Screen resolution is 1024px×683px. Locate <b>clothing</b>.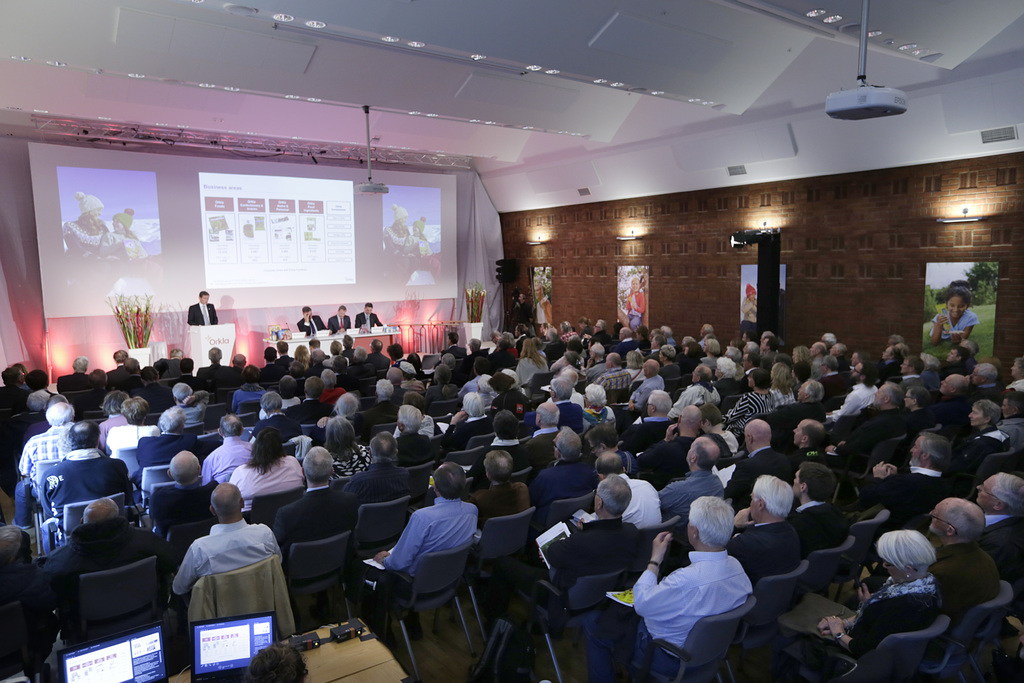
(872, 465, 948, 502).
